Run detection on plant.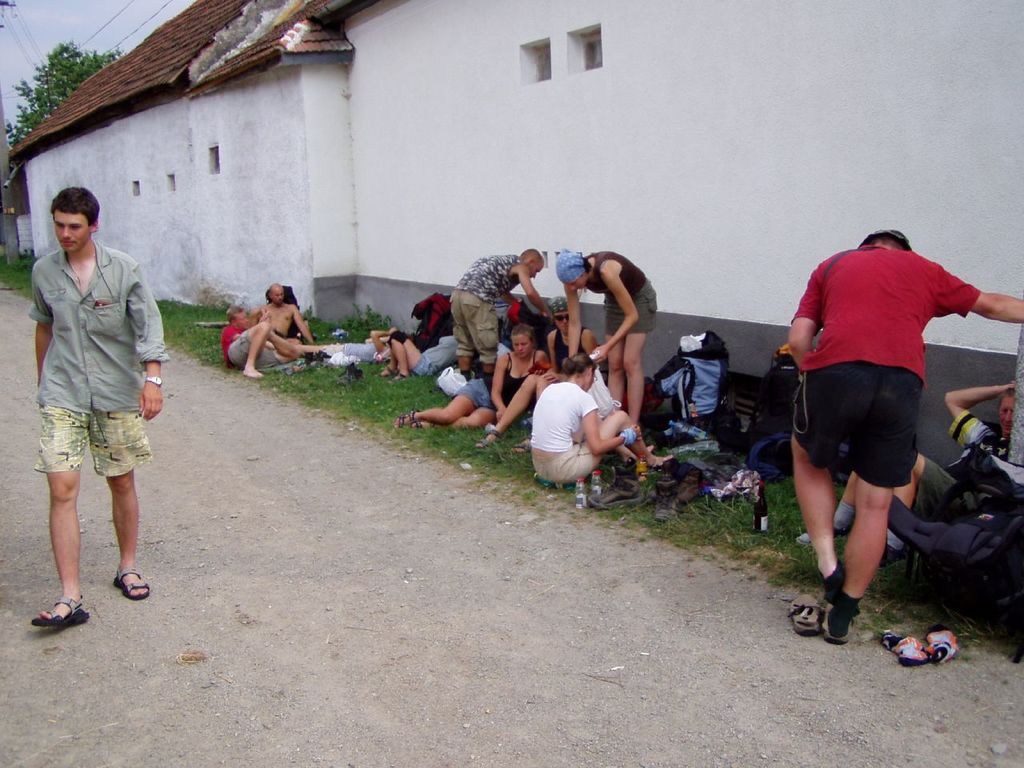
Result: [615,422,1023,682].
